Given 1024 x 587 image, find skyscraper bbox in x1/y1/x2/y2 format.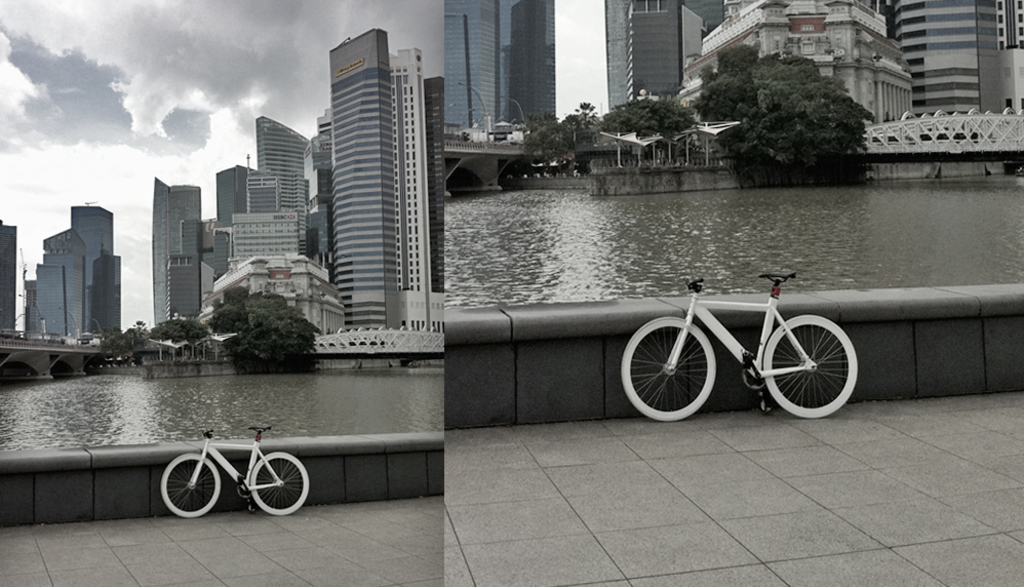
19/189/122/350.
